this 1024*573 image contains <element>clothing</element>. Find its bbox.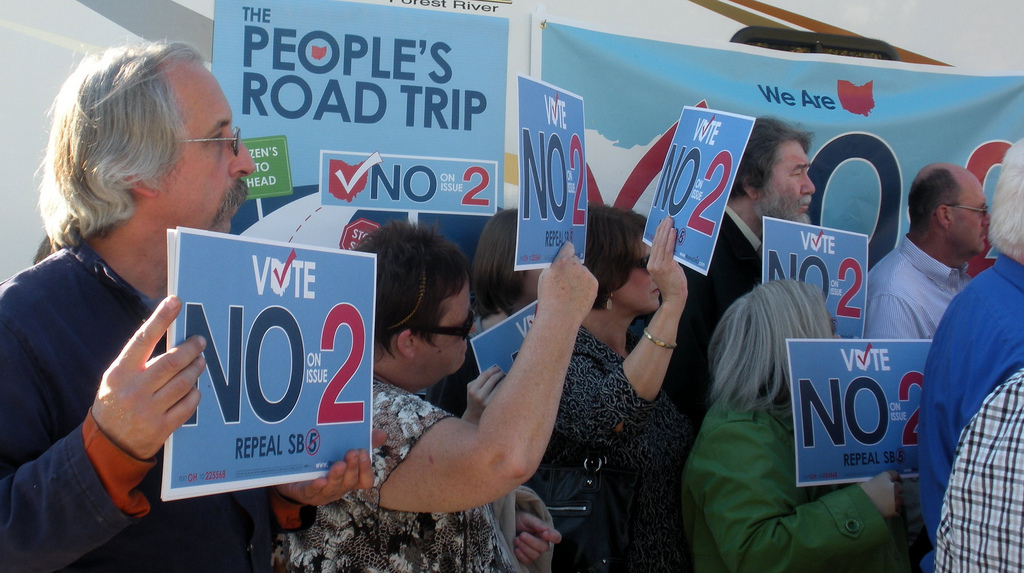
bbox(675, 374, 899, 569).
